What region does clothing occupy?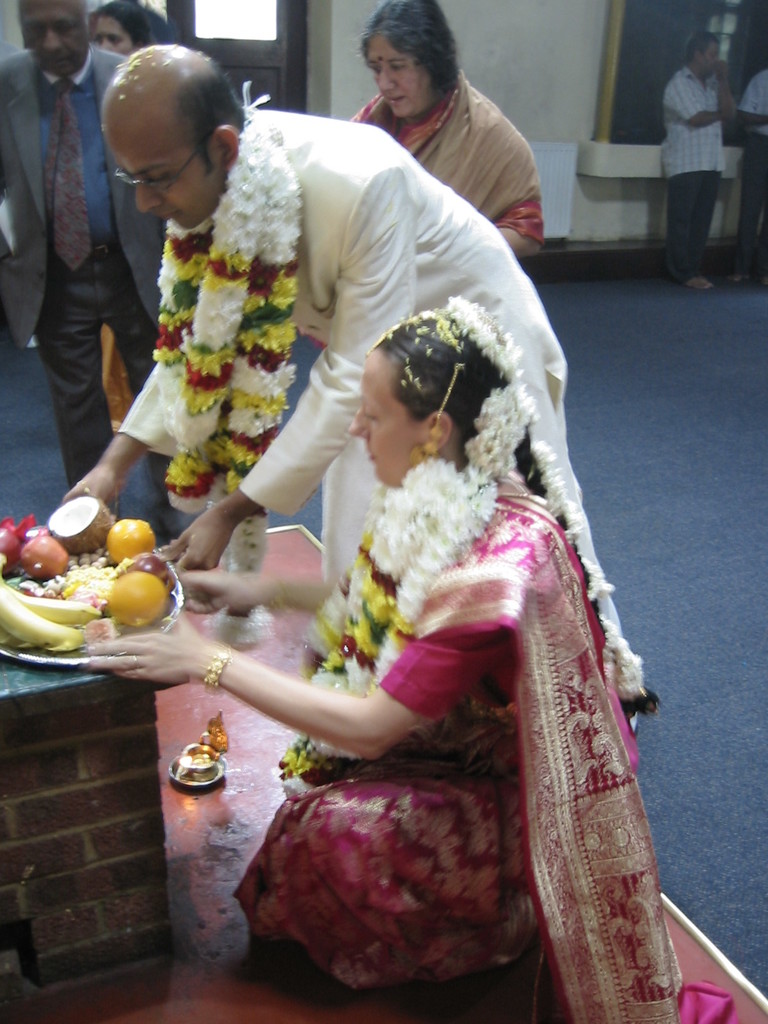
BBox(0, 50, 135, 482).
